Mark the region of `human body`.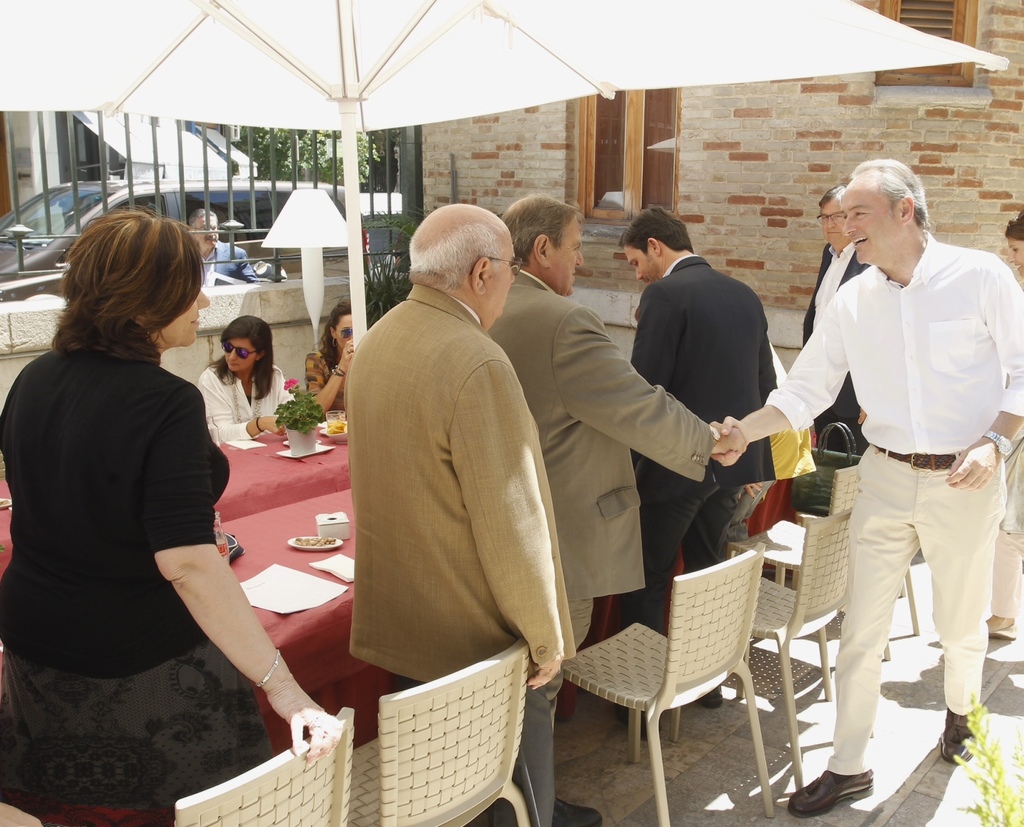
Region: rect(811, 237, 862, 462).
